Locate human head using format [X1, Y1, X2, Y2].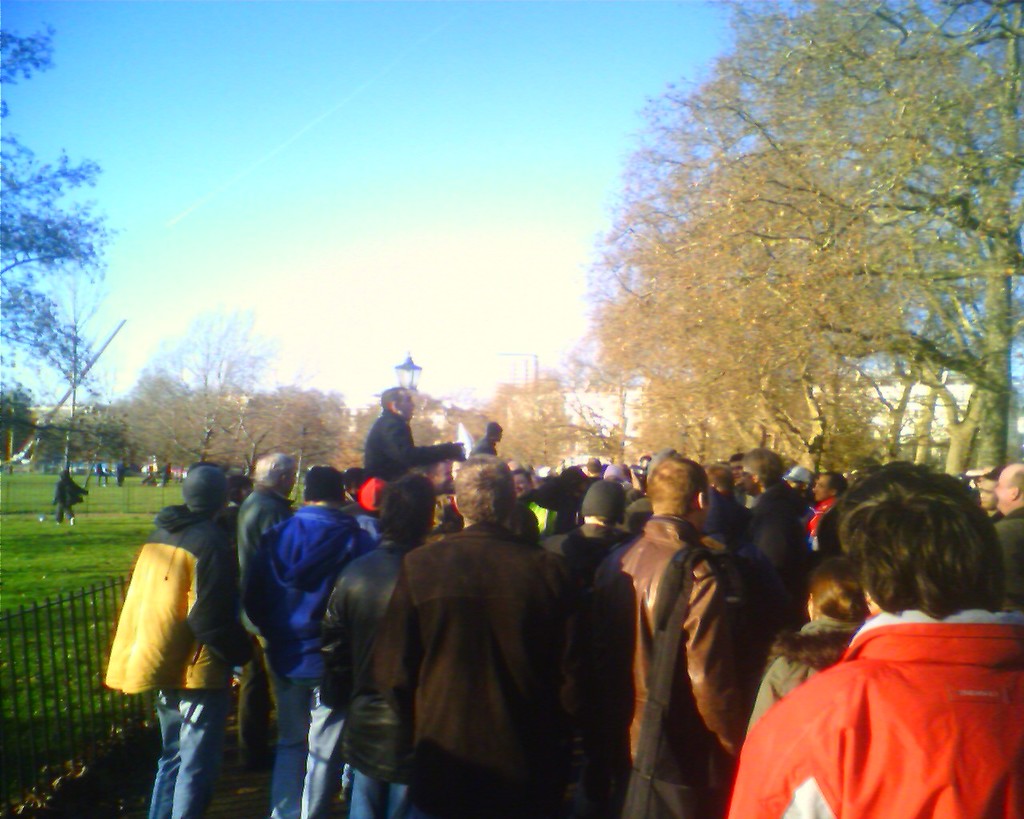
[306, 466, 344, 505].
